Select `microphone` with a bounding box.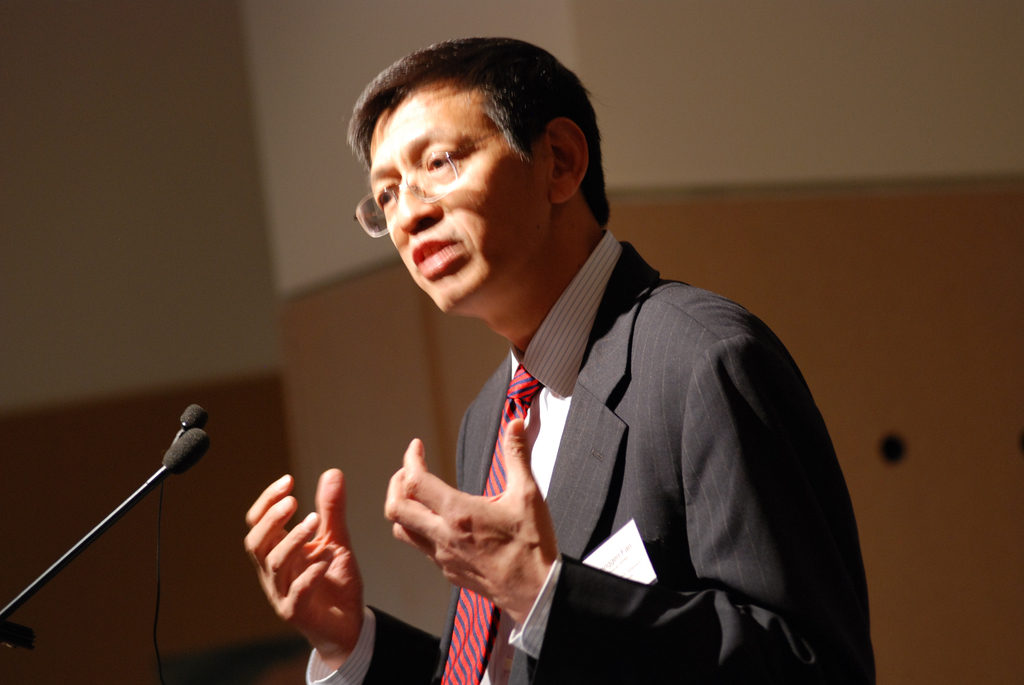
[0,428,210,623].
